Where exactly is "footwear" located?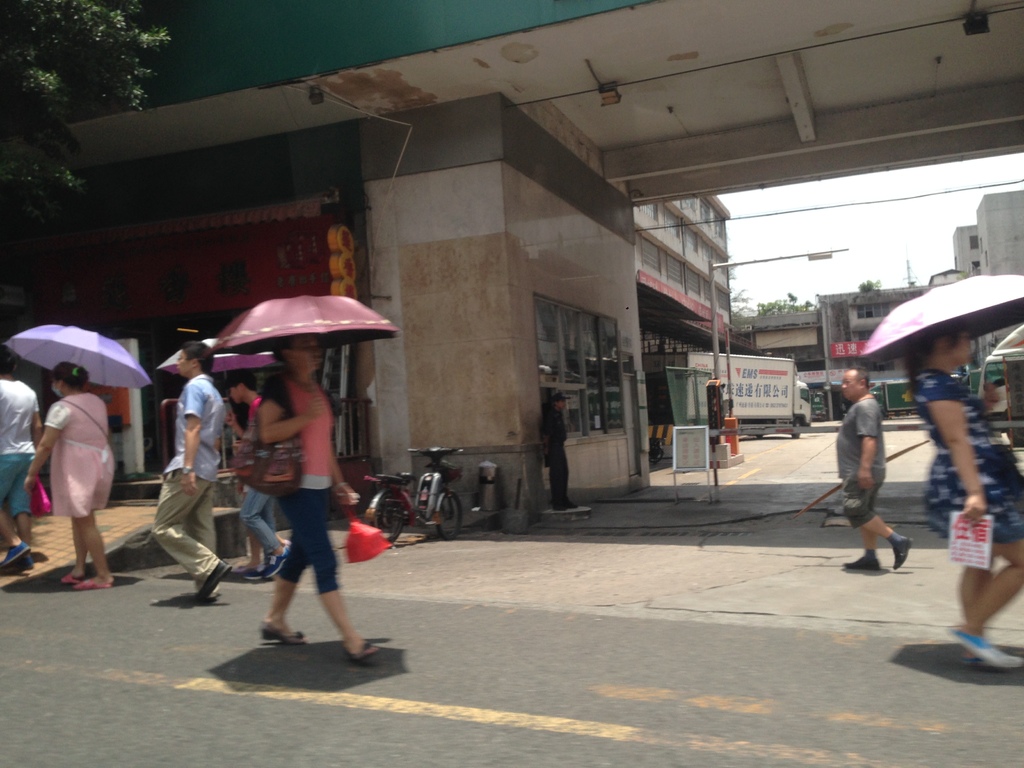
Its bounding box is BBox(841, 513, 922, 581).
